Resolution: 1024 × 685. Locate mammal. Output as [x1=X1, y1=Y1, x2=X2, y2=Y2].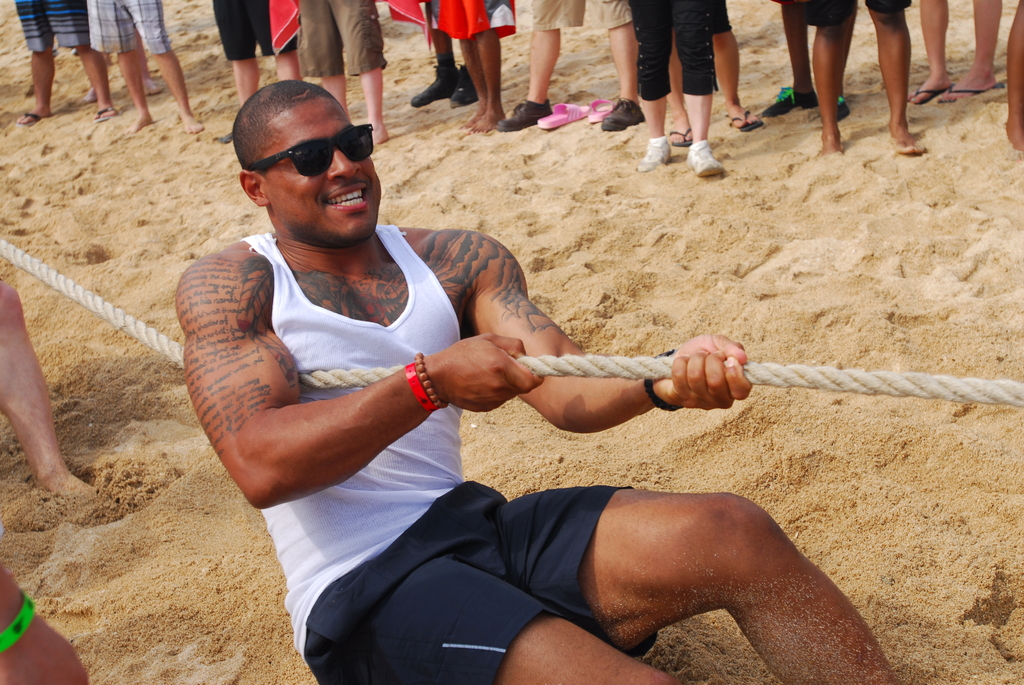
[x1=435, y1=0, x2=514, y2=134].
